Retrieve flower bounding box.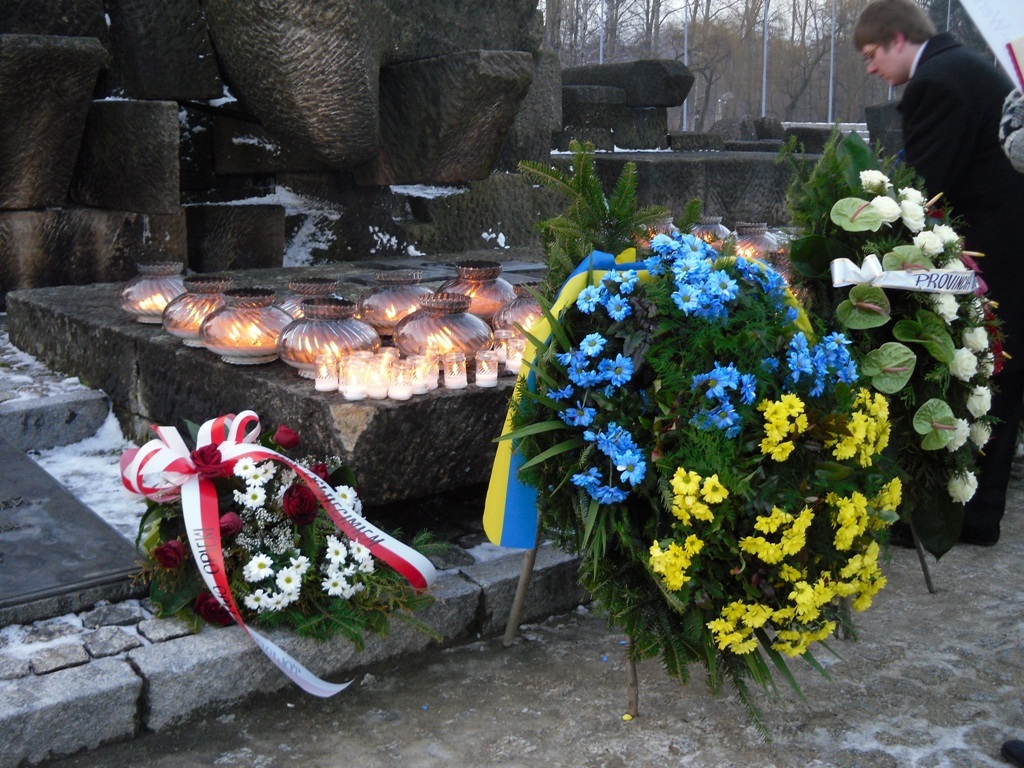
Bounding box: 569:265:631:324.
